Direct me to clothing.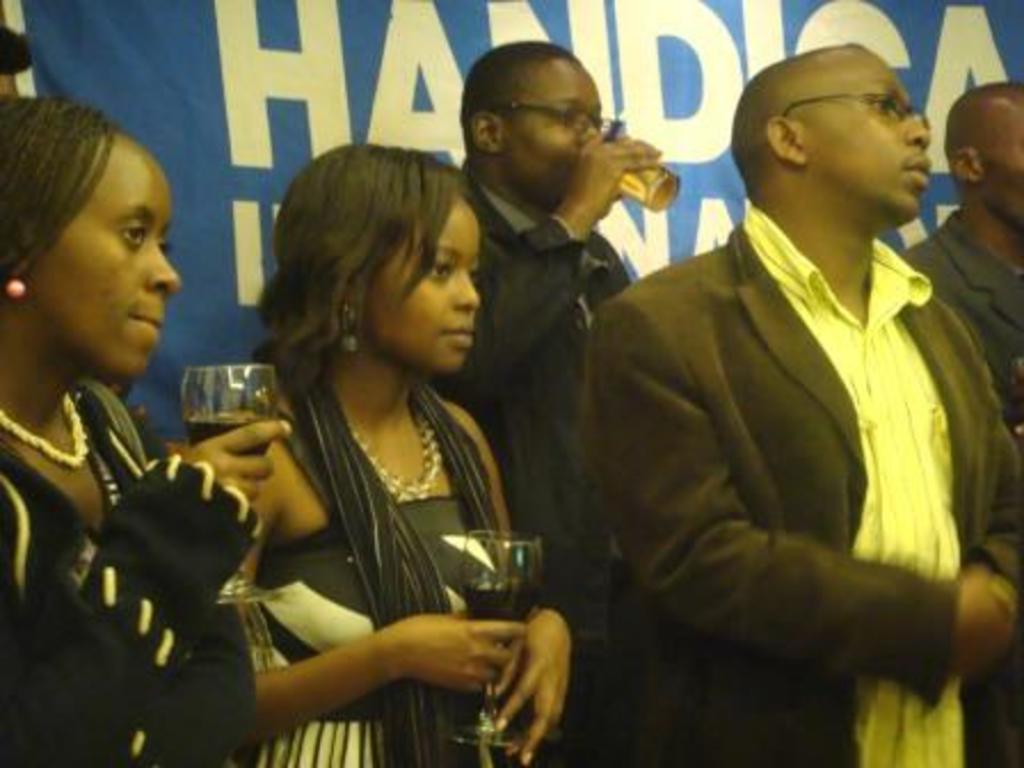
Direction: x1=247 y1=361 x2=519 y2=766.
